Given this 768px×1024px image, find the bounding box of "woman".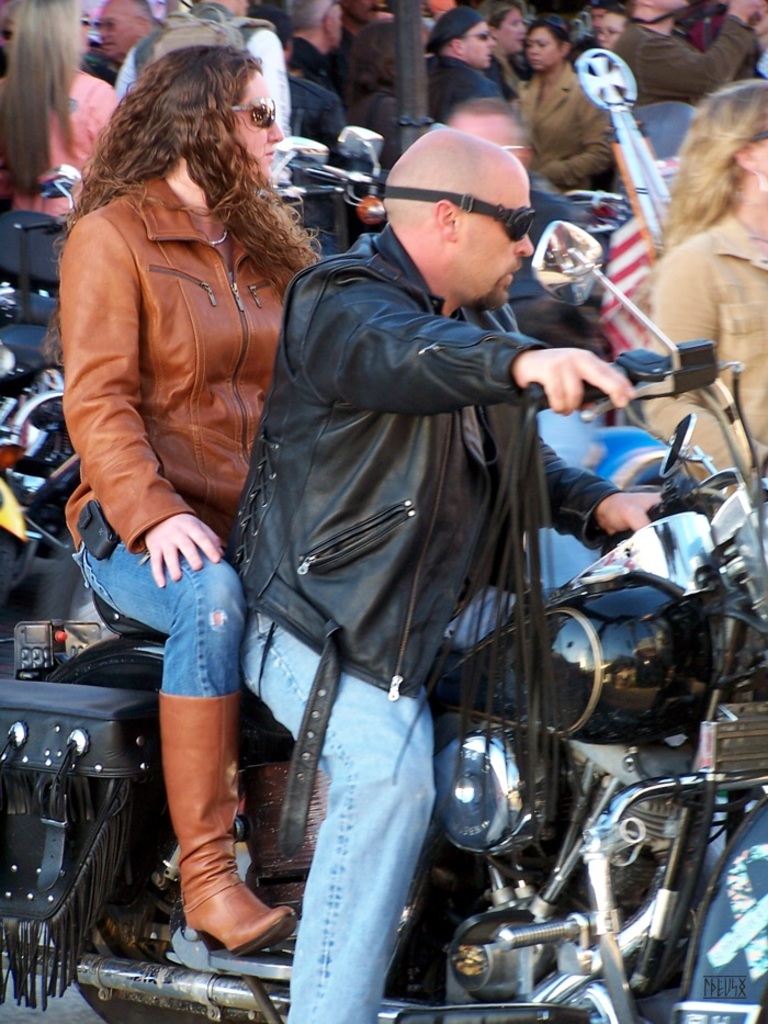
detection(510, 18, 608, 192).
